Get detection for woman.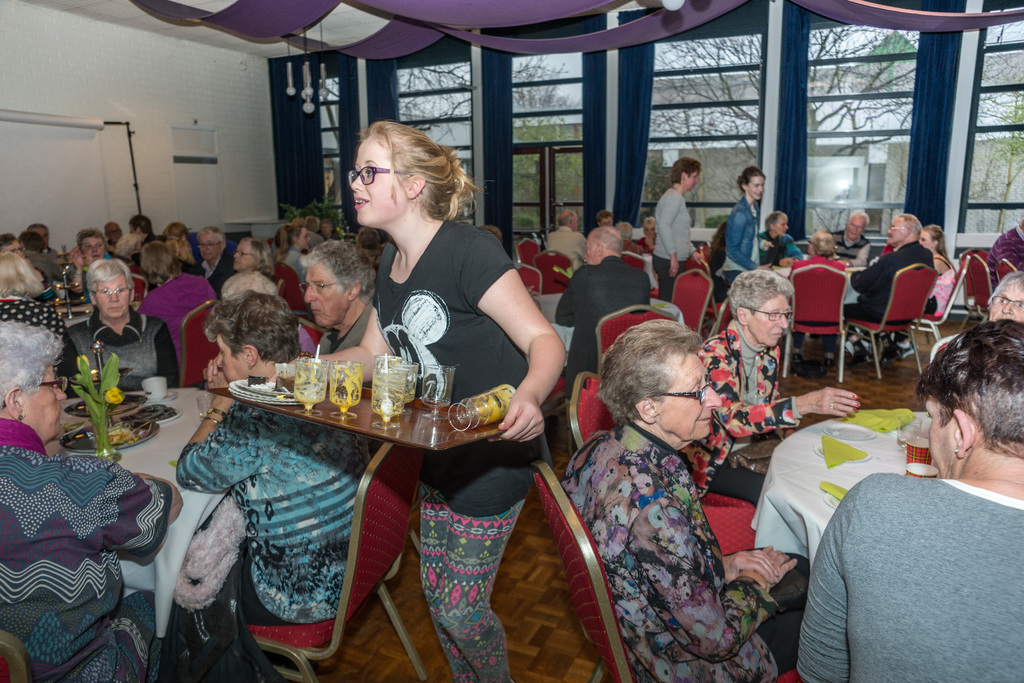
Detection: pyautogui.locateOnScreen(803, 229, 844, 270).
